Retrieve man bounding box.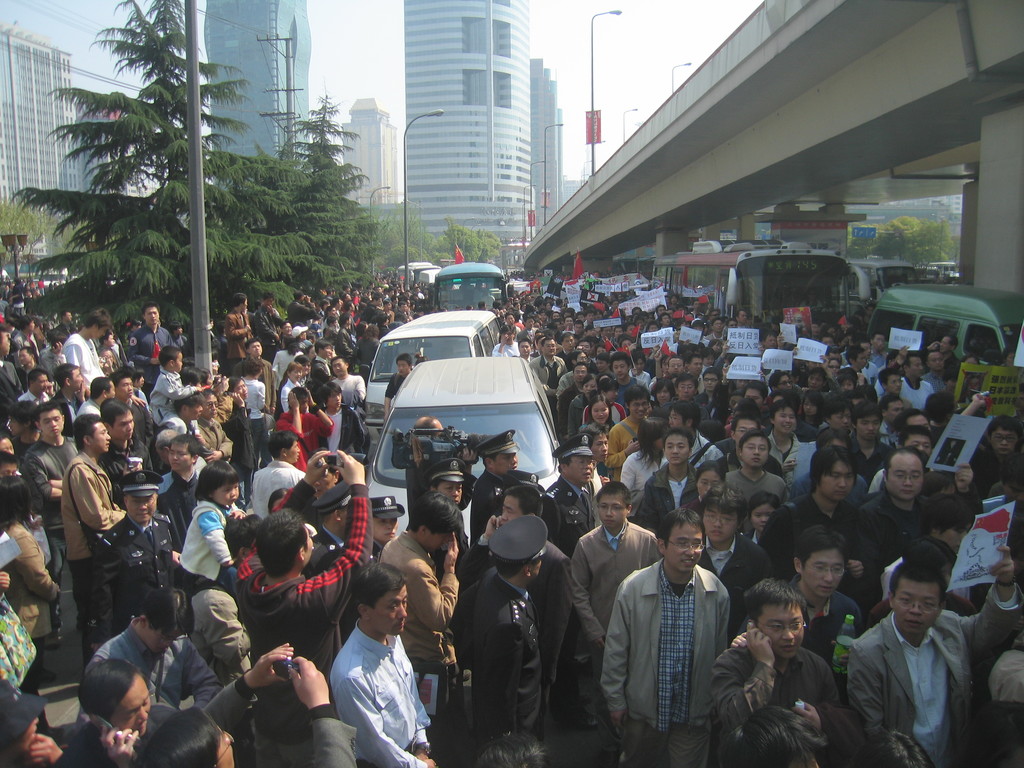
Bounding box: <region>530, 338, 564, 403</region>.
